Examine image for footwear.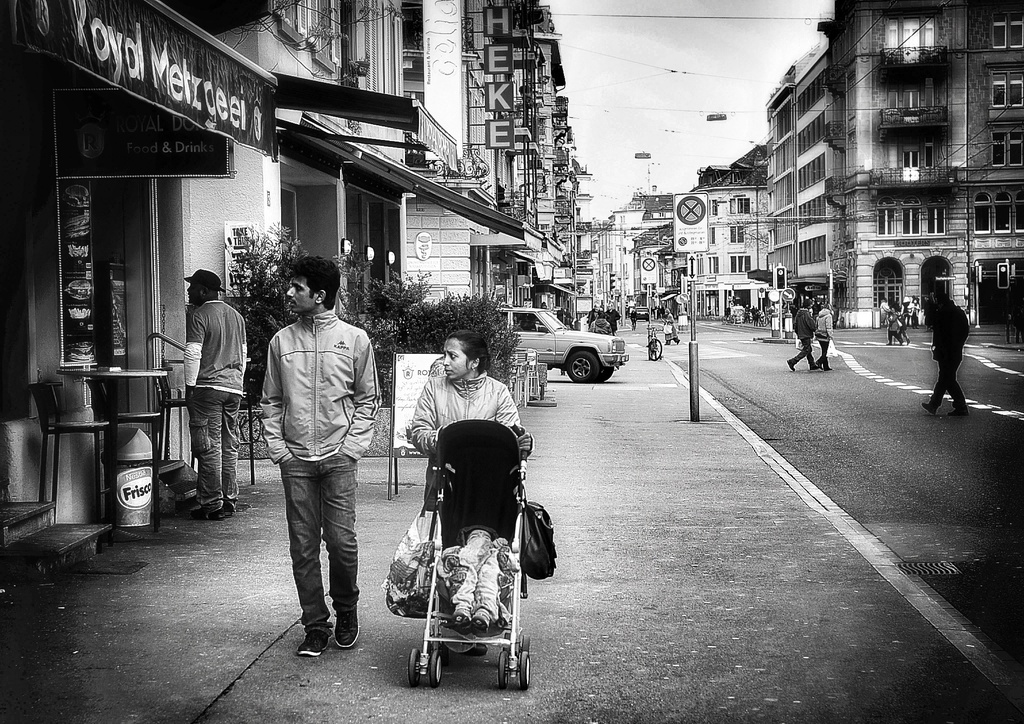
Examination result: (455,607,477,627).
